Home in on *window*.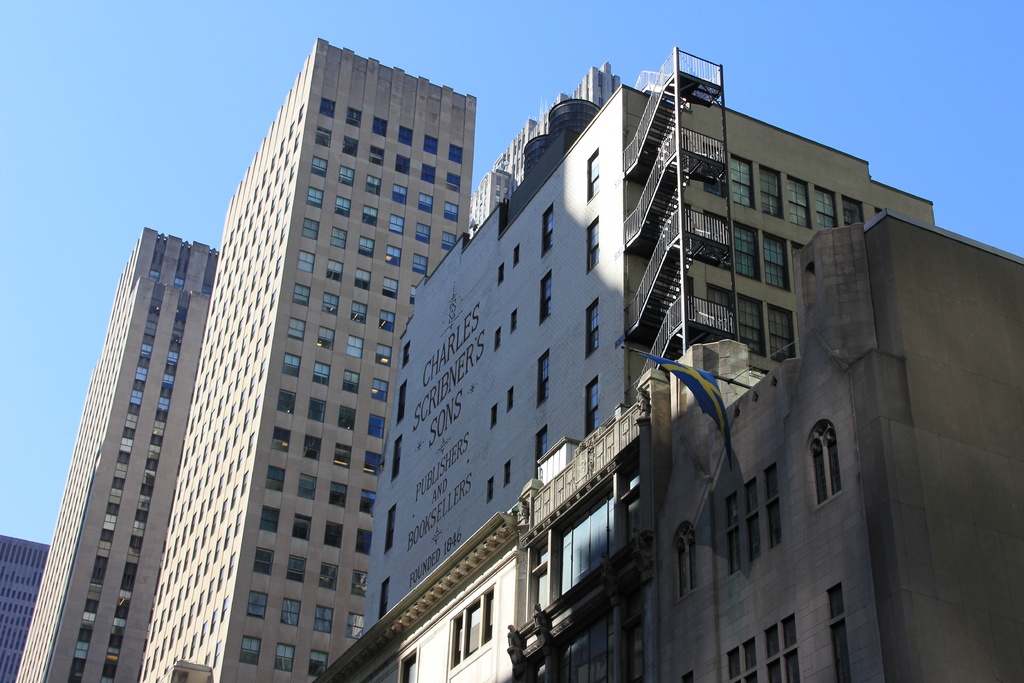
Homed in at crop(388, 211, 408, 236).
